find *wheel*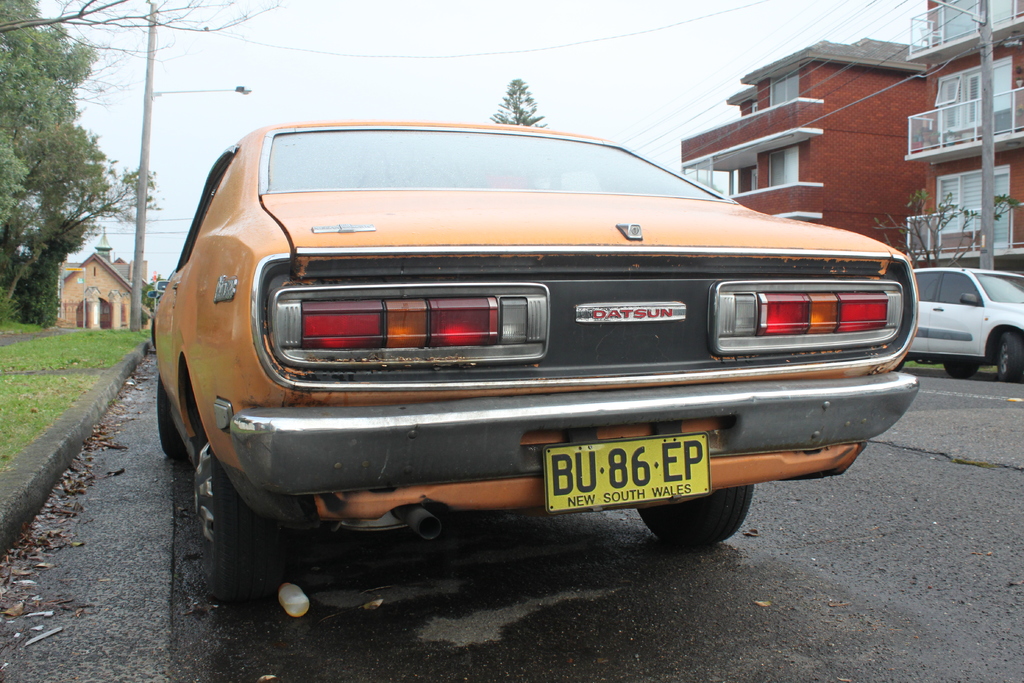
crop(998, 333, 1023, 383)
